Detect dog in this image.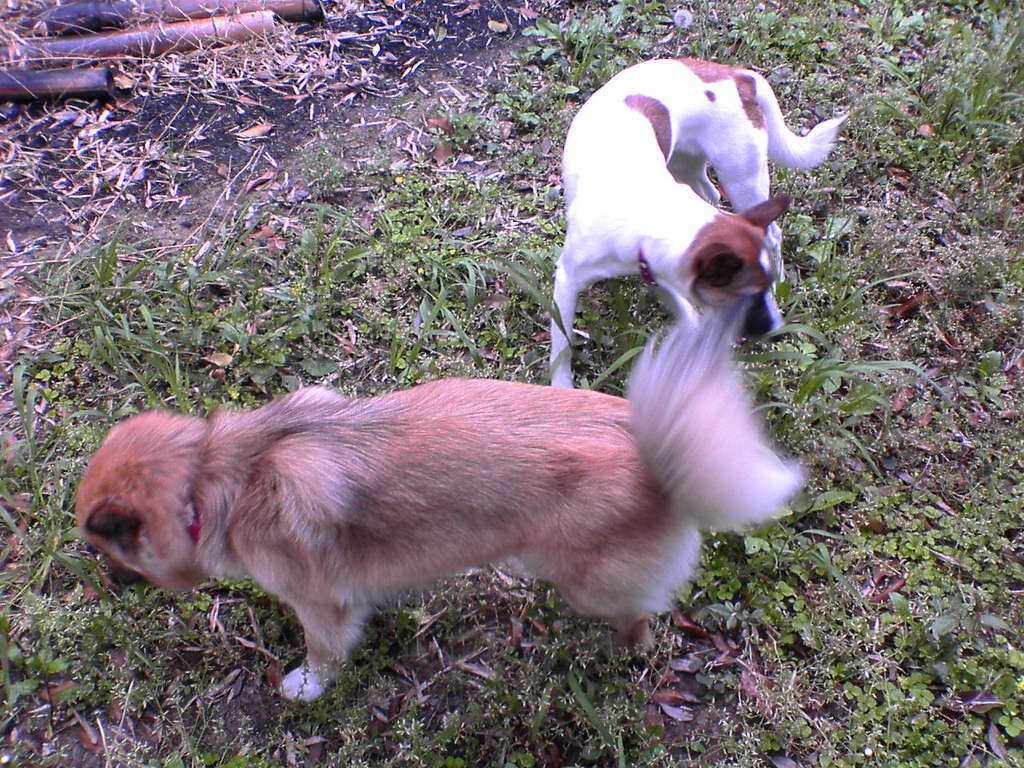
Detection: select_region(78, 306, 798, 702).
